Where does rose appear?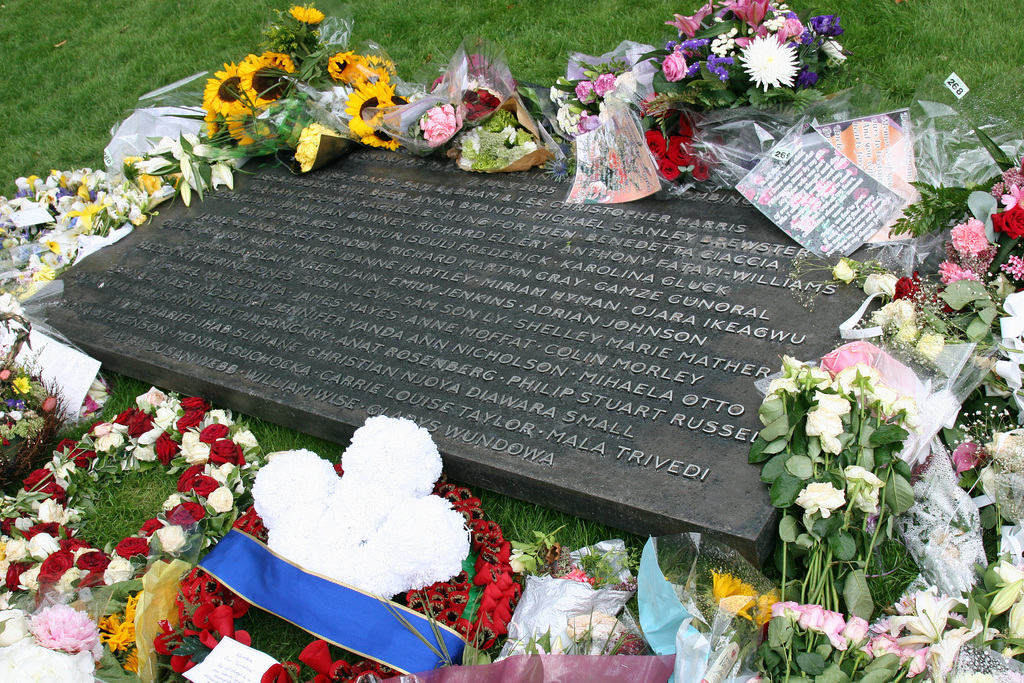
Appears at <bbox>770, 598, 930, 679</bbox>.
